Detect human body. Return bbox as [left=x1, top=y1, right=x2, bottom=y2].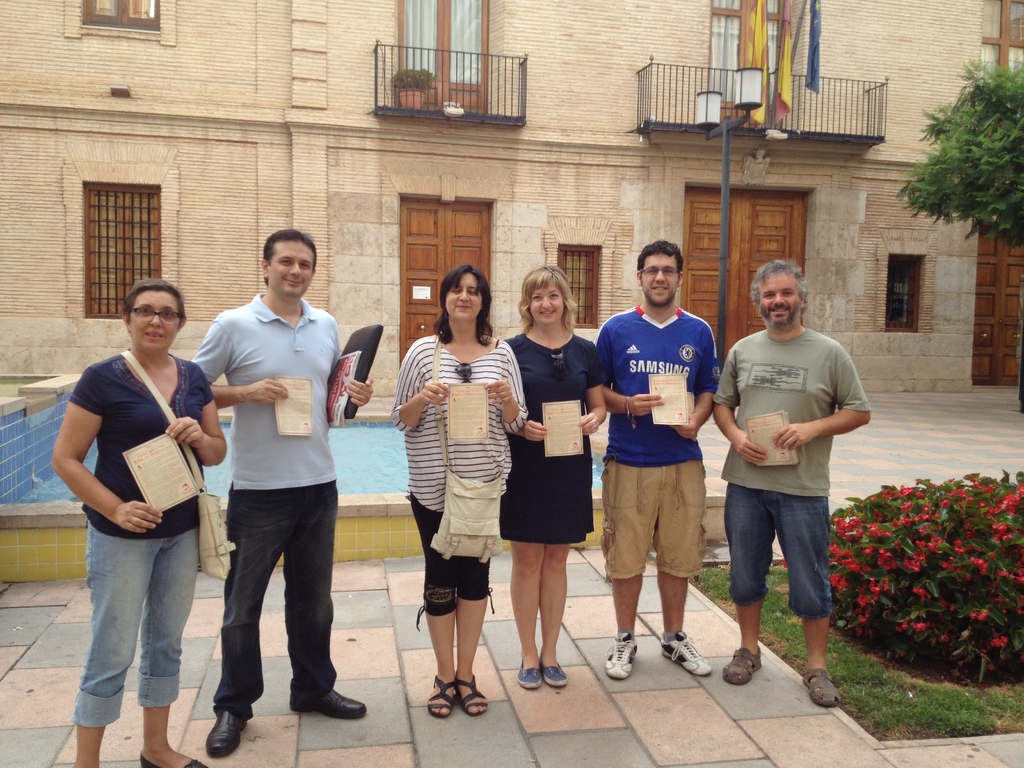
[left=710, top=324, right=870, bottom=710].
